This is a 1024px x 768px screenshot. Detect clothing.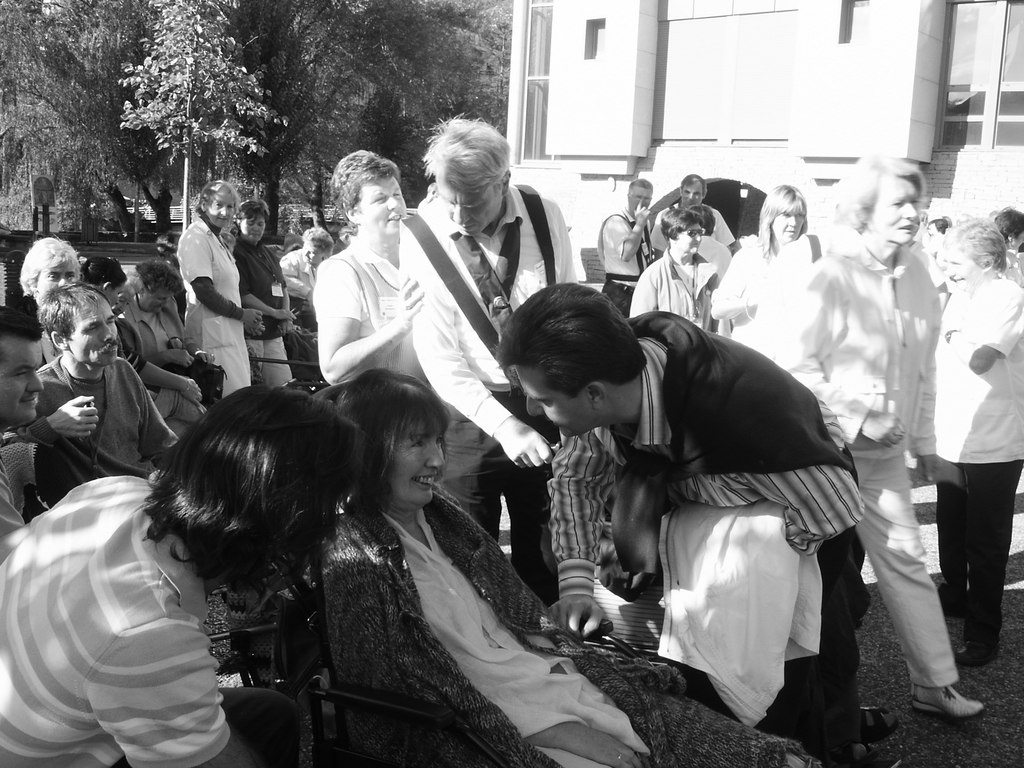
bbox=[742, 221, 916, 333].
